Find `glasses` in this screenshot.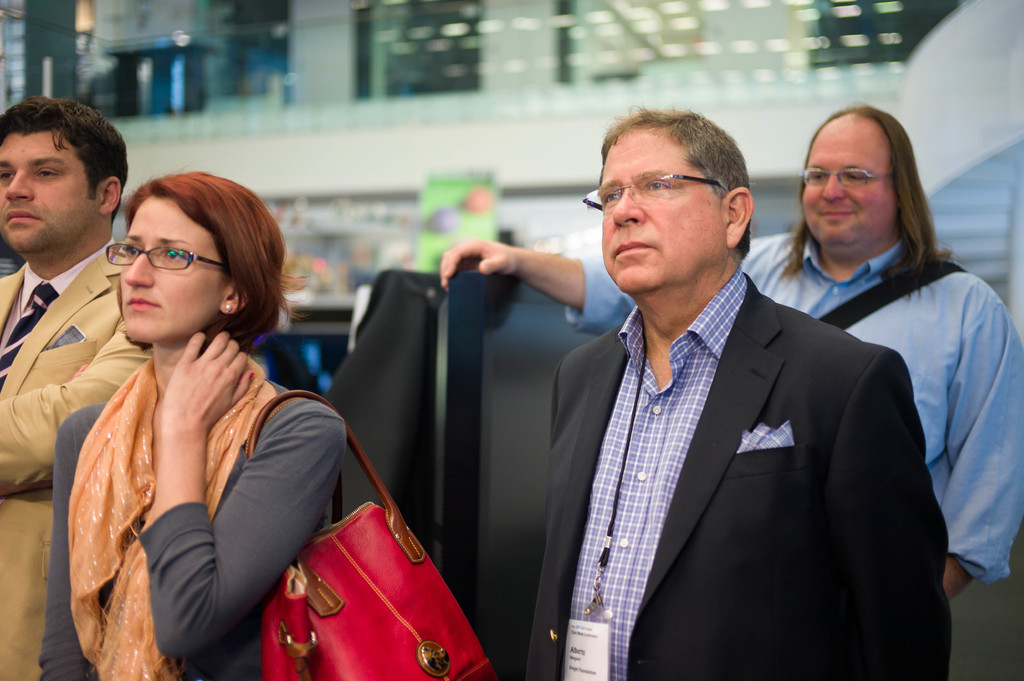
The bounding box for `glasses` is (x1=801, y1=166, x2=893, y2=183).
